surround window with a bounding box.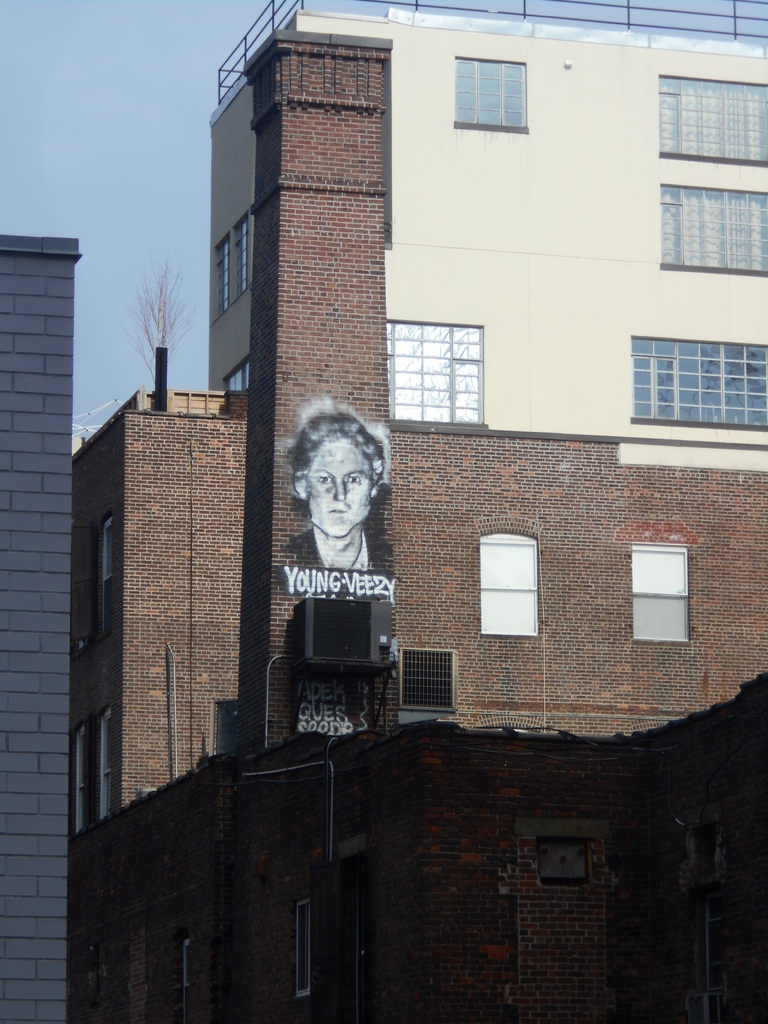
<bbox>296, 904, 316, 991</bbox>.
